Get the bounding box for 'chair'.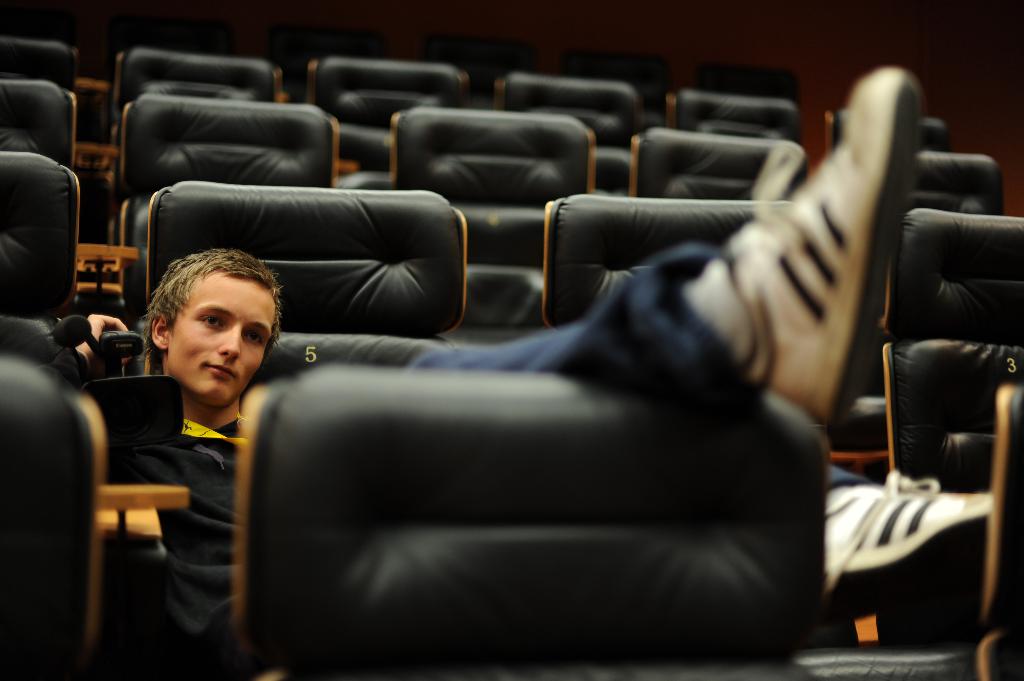
l=968, t=378, r=1023, b=680.
